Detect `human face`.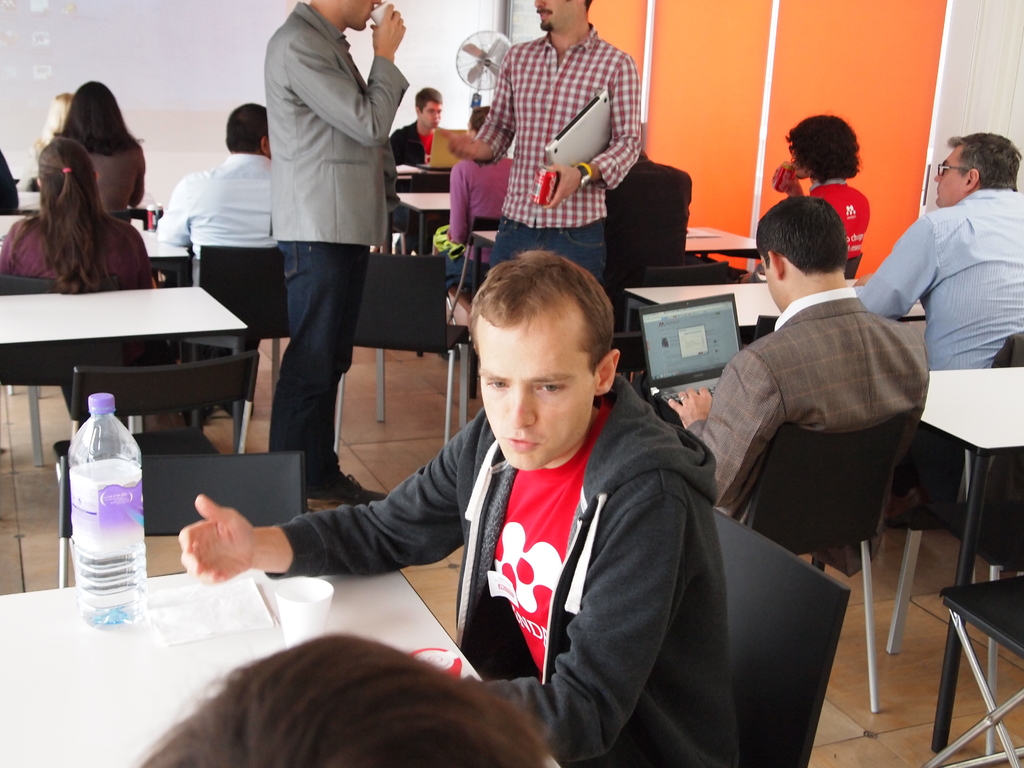
Detected at l=423, t=103, r=442, b=129.
